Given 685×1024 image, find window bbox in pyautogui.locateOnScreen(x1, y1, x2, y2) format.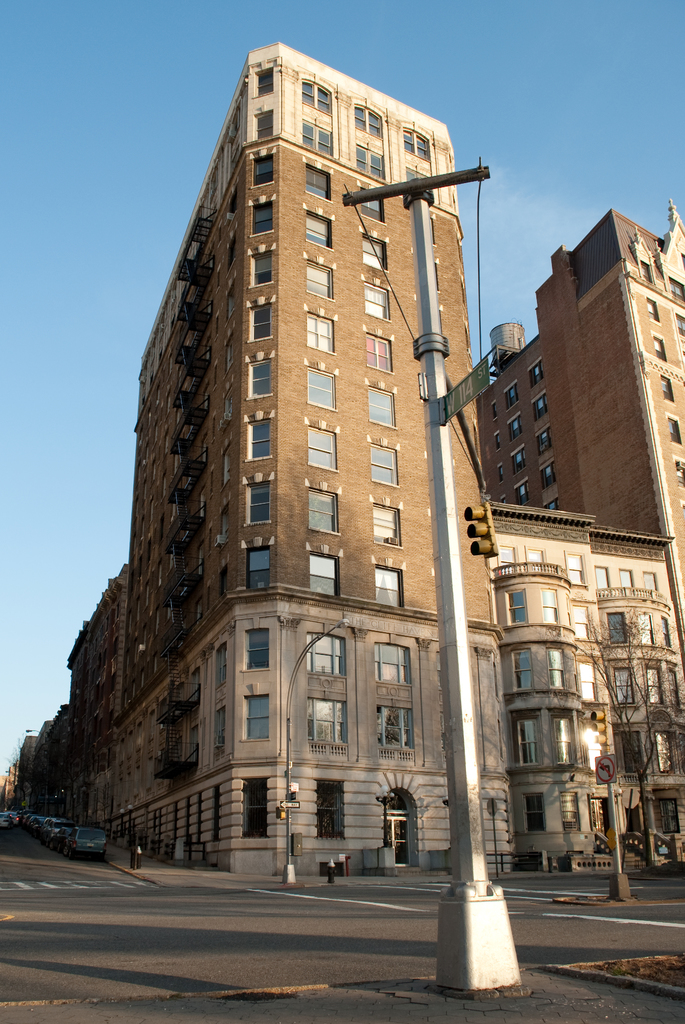
pyautogui.locateOnScreen(539, 461, 555, 488).
